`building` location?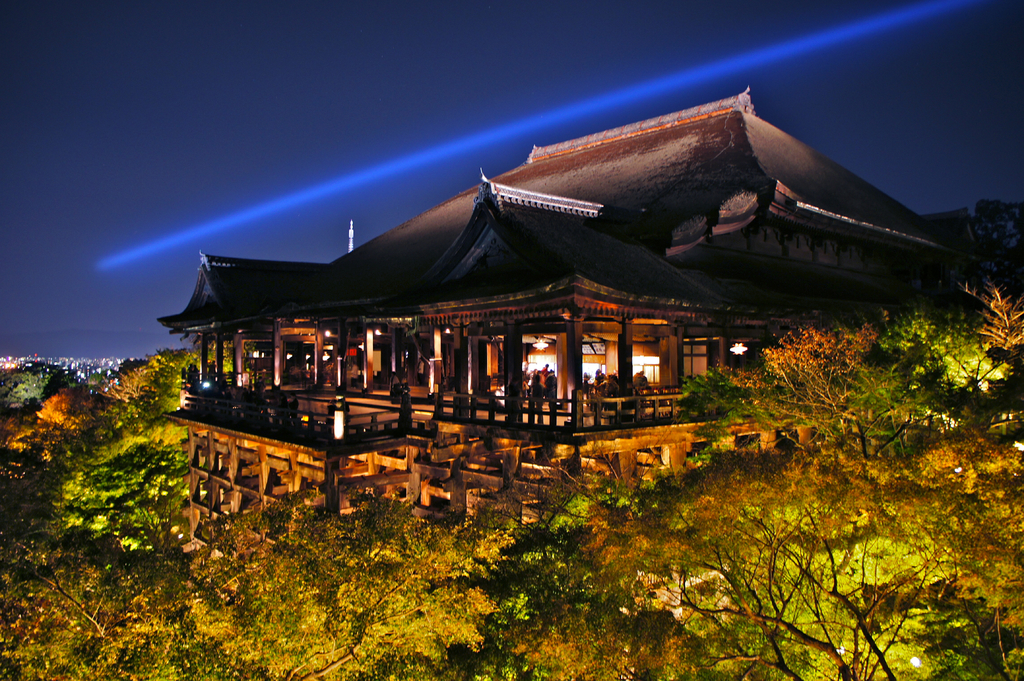
[156, 86, 985, 587]
